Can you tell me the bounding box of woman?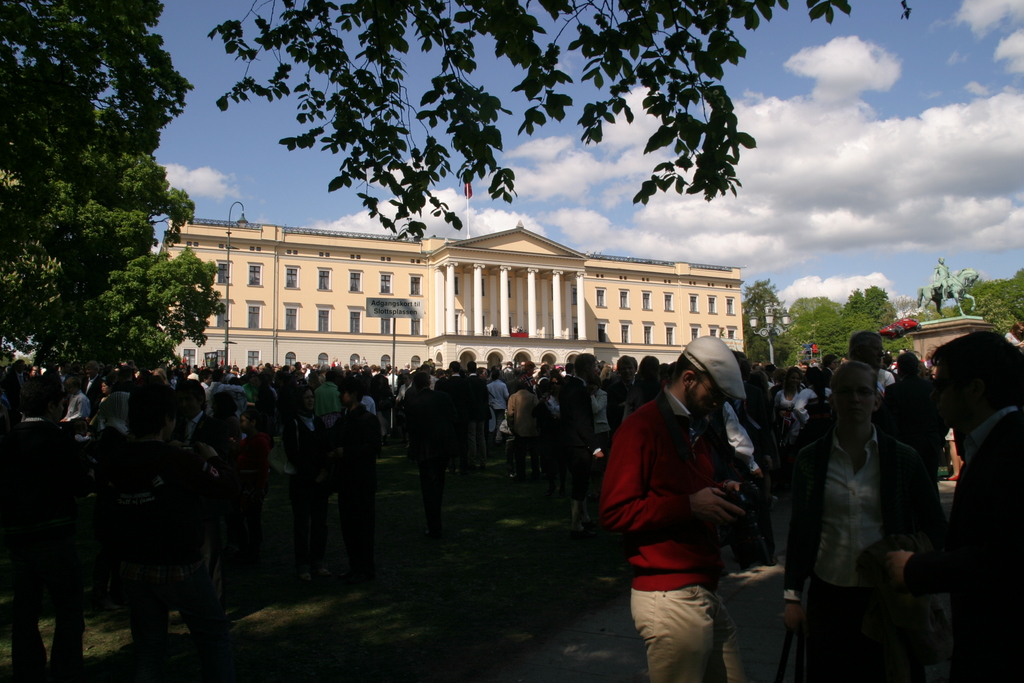
(x1=781, y1=337, x2=946, y2=674).
